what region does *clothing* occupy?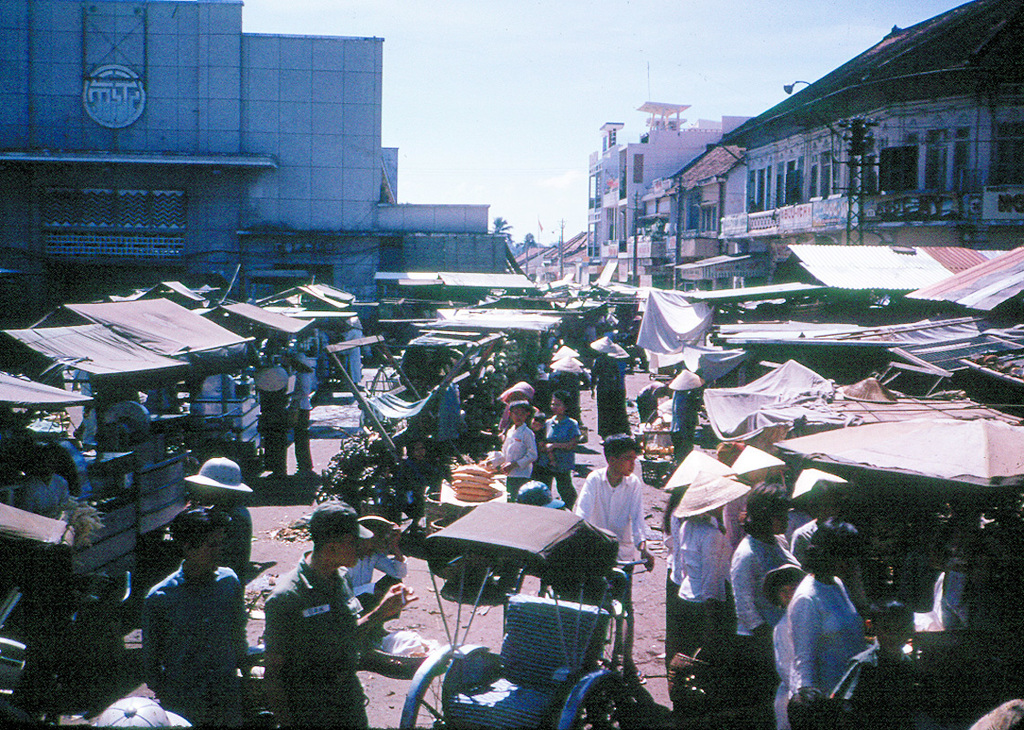
bbox=(733, 538, 800, 650).
